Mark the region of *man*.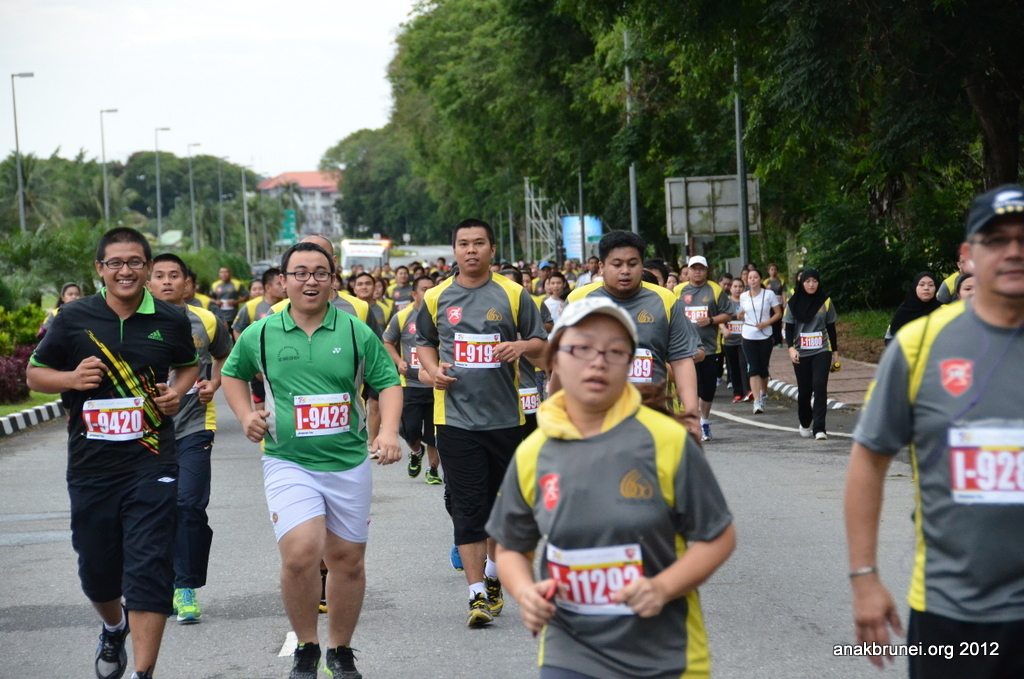
Region: [x1=408, y1=224, x2=549, y2=629].
